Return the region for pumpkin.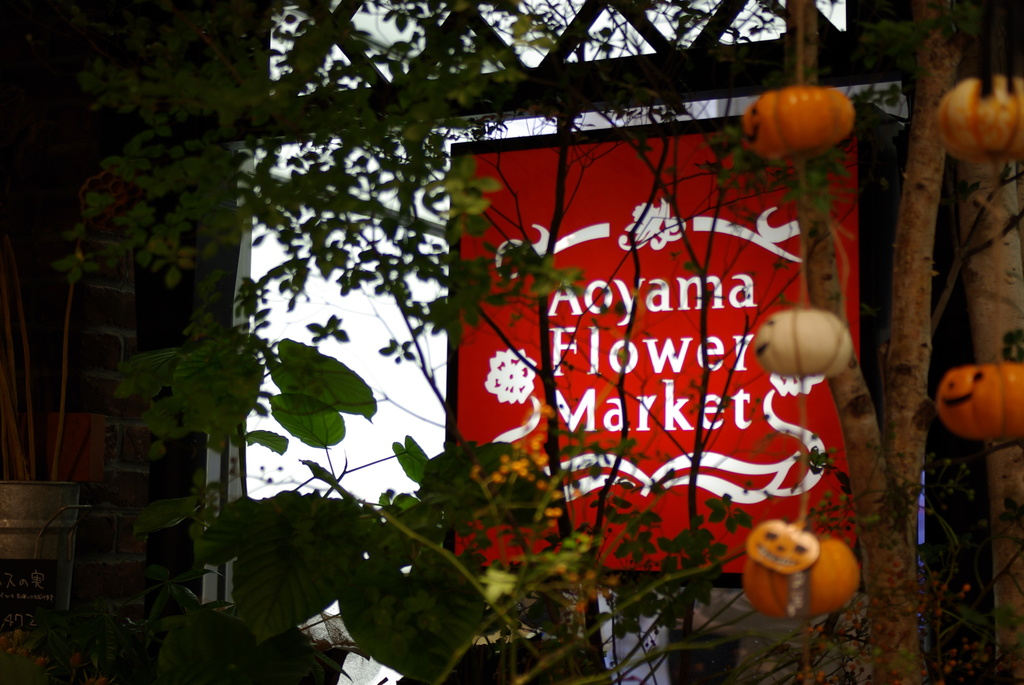
927,361,1023,453.
